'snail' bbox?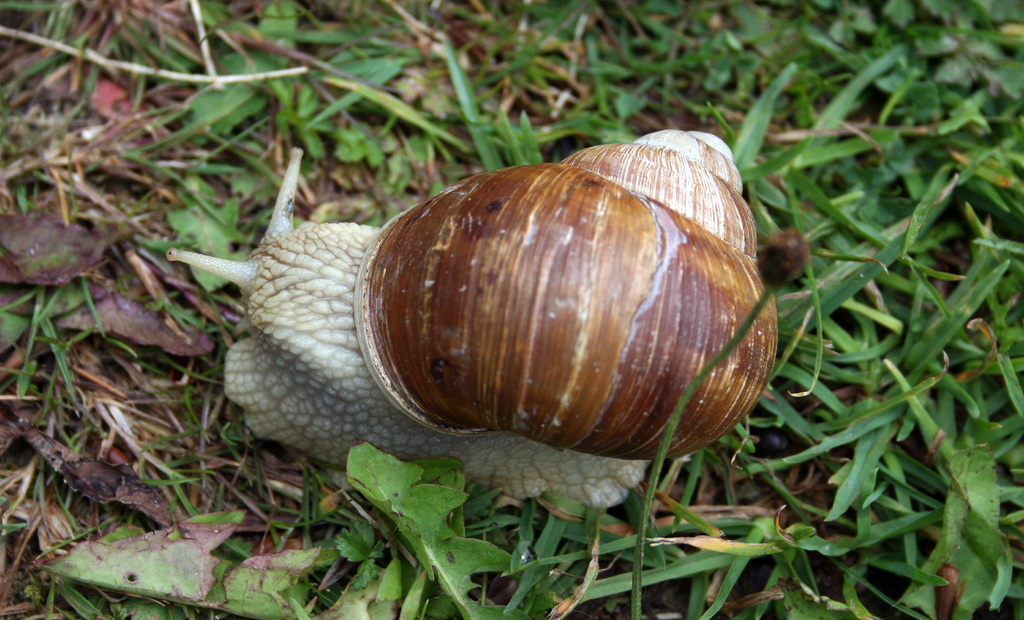
x1=164 y1=126 x2=781 y2=513
